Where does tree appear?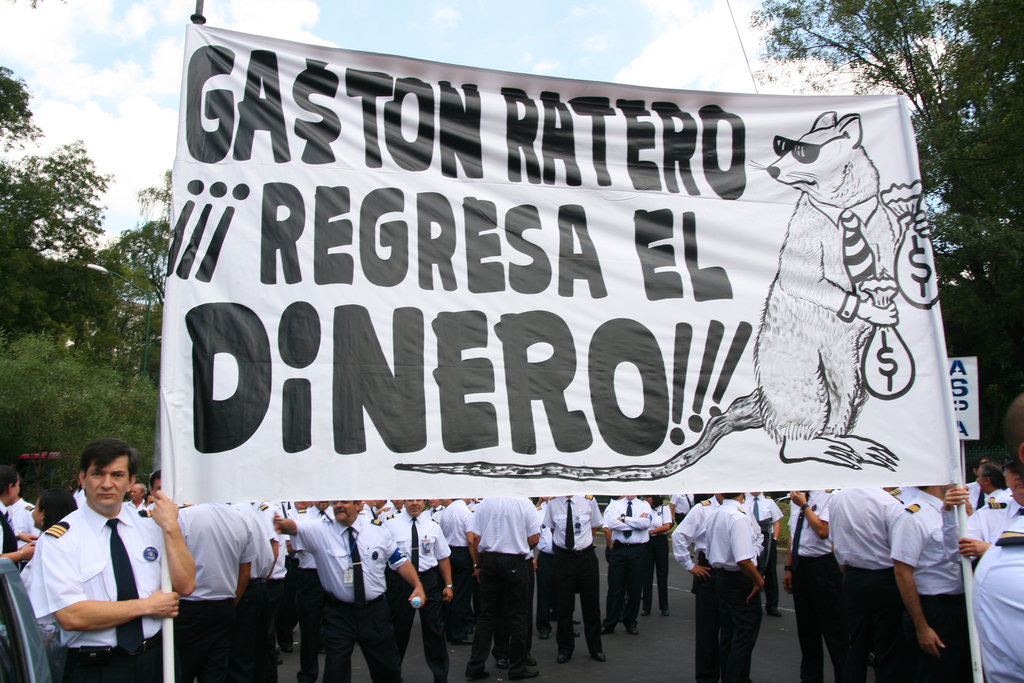
Appears at bbox(745, 0, 1023, 450).
